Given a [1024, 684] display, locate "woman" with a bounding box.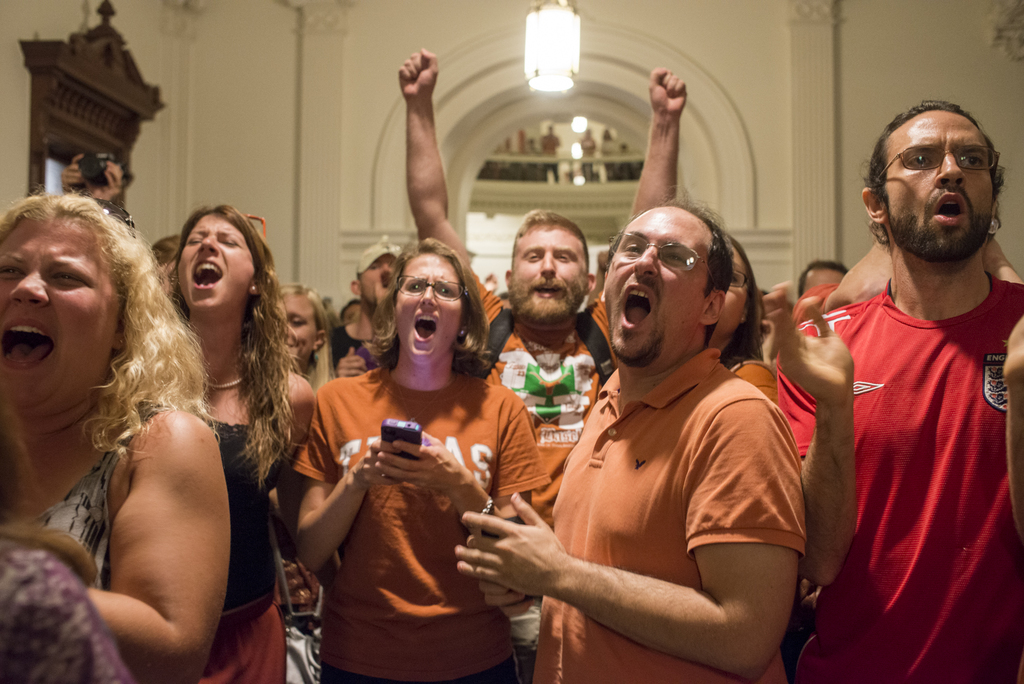
Located: 276/285/343/410.
